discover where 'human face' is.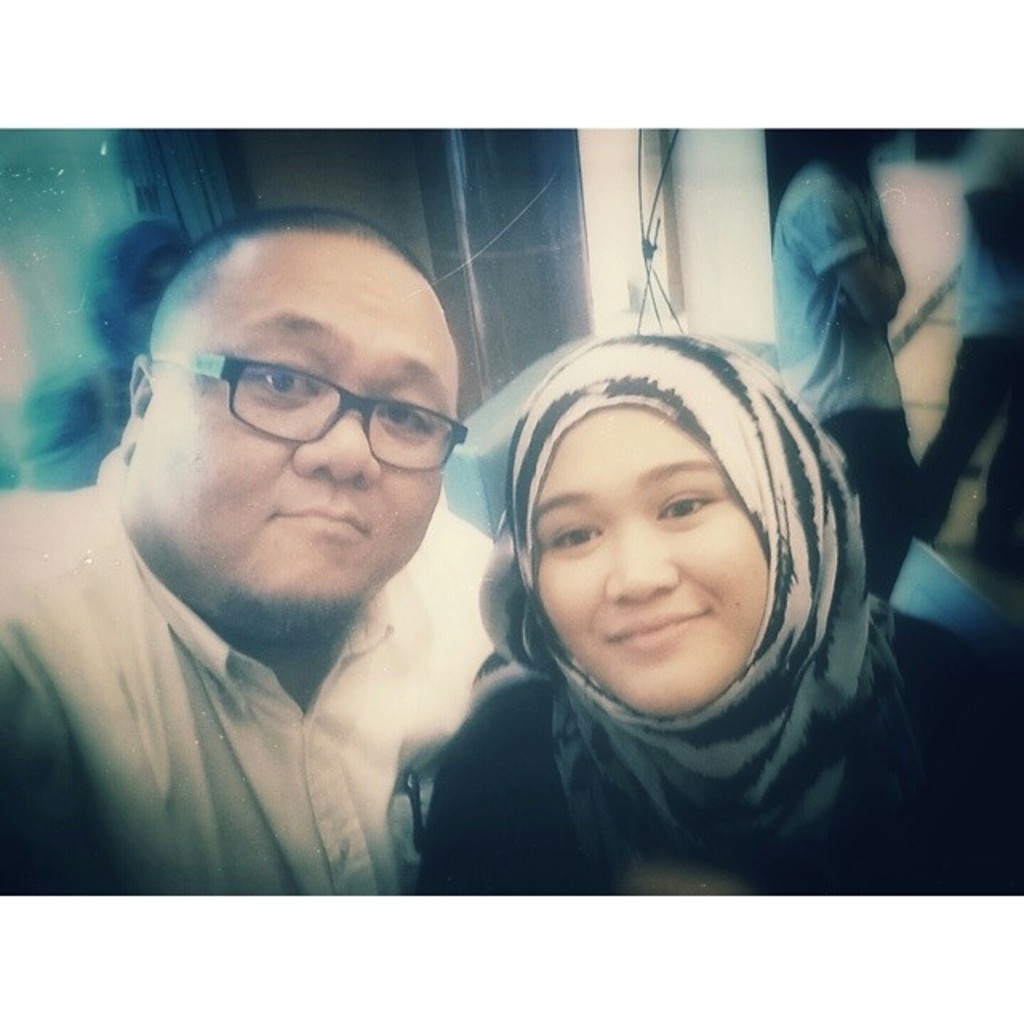
Discovered at {"left": 134, "top": 259, "right": 466, "bottom": 622}.
